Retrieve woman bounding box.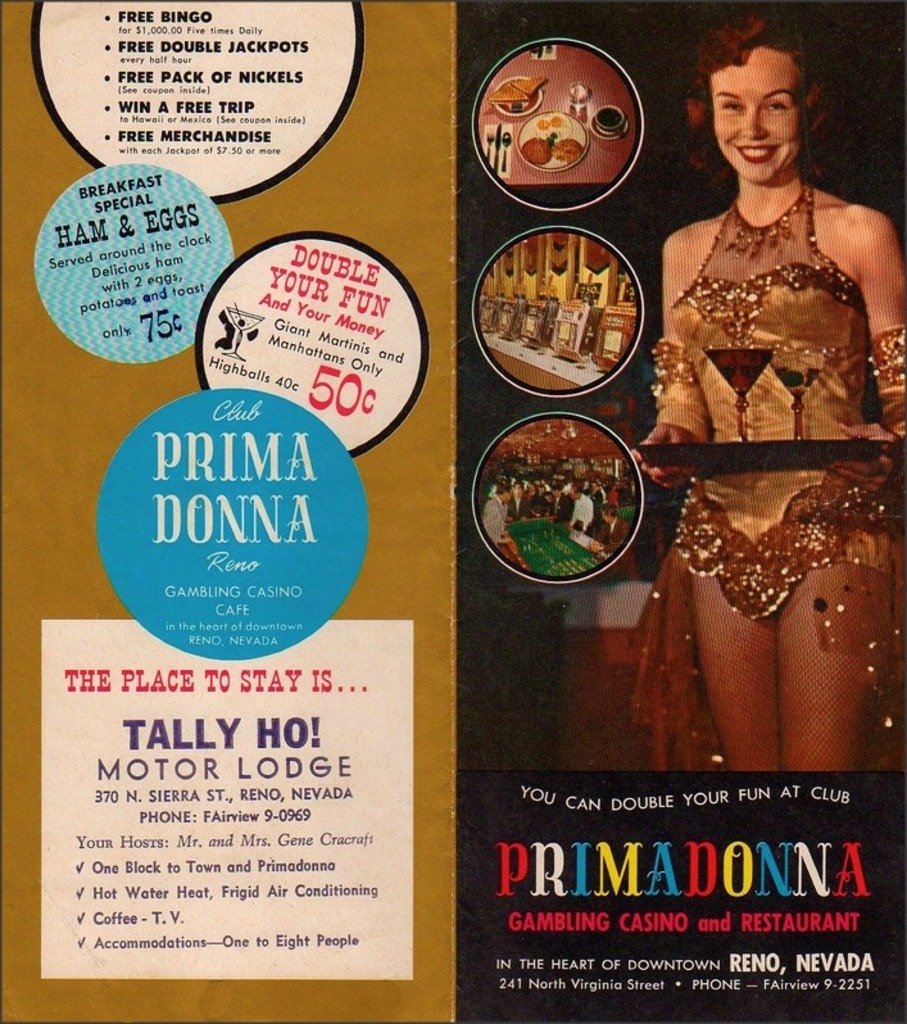
Bounding box: bbox=[629, 12, 906, 772].
